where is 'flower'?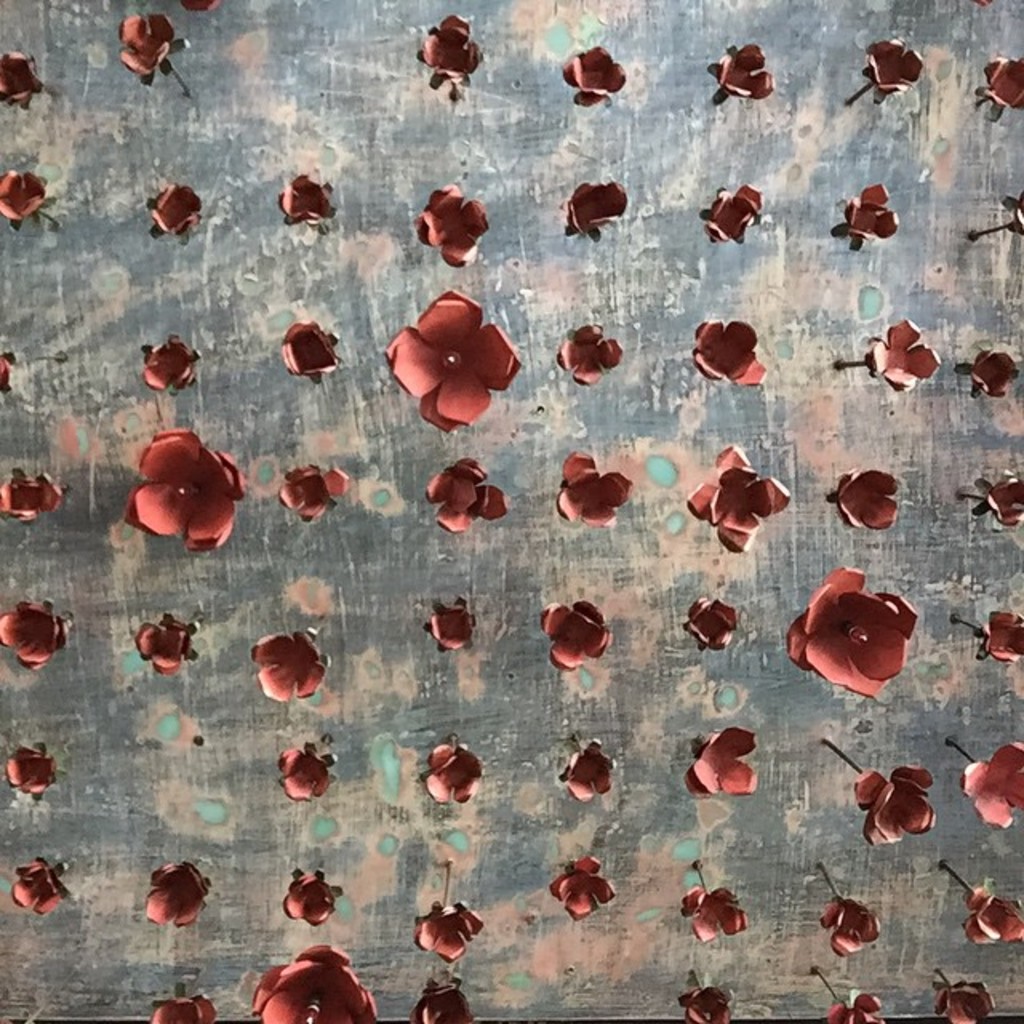
[125,422,248,555].
